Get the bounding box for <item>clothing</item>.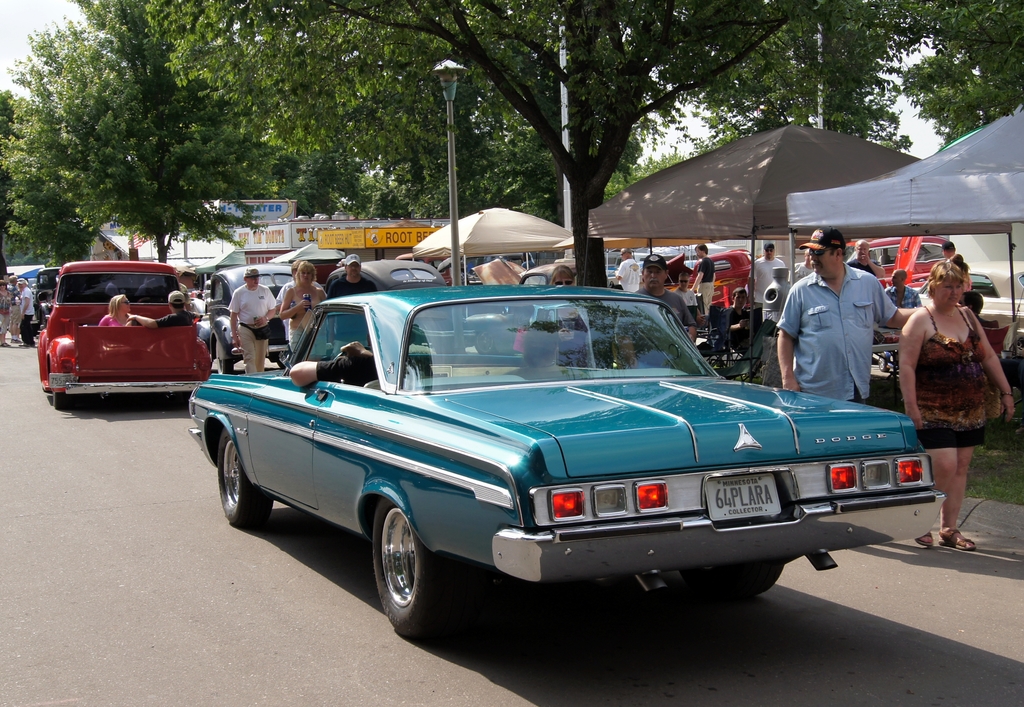
(774, 262, 900, 404).
